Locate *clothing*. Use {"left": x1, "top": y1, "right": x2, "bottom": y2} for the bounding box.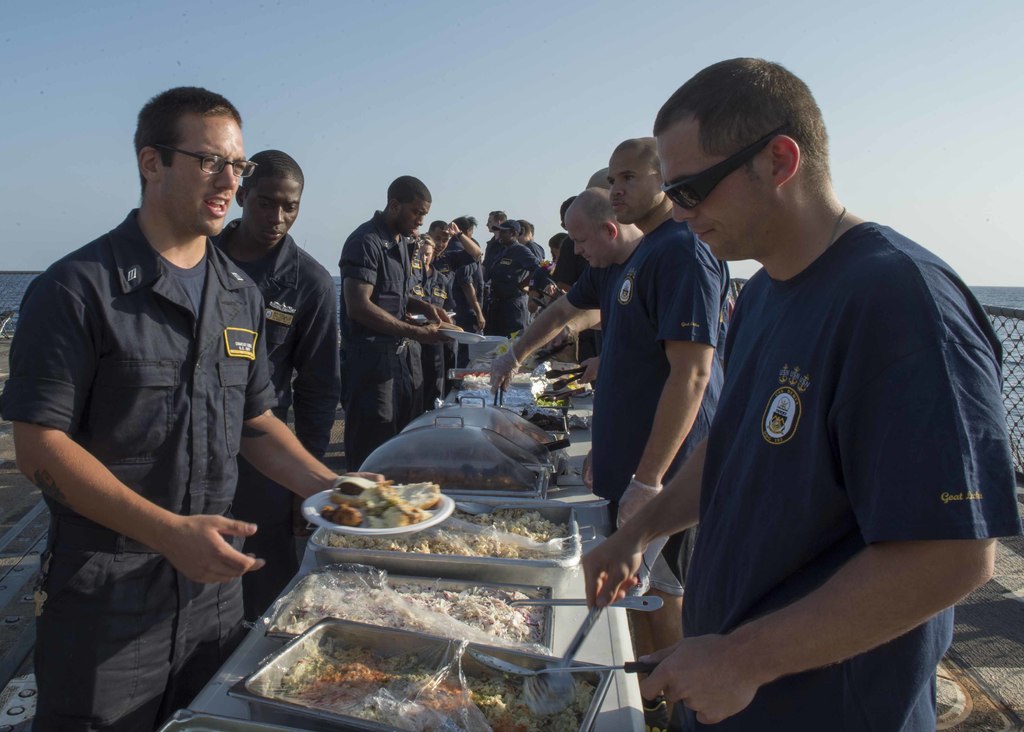
{"left": 538, "top": 232, "right": 611, "bottom": 296}.
